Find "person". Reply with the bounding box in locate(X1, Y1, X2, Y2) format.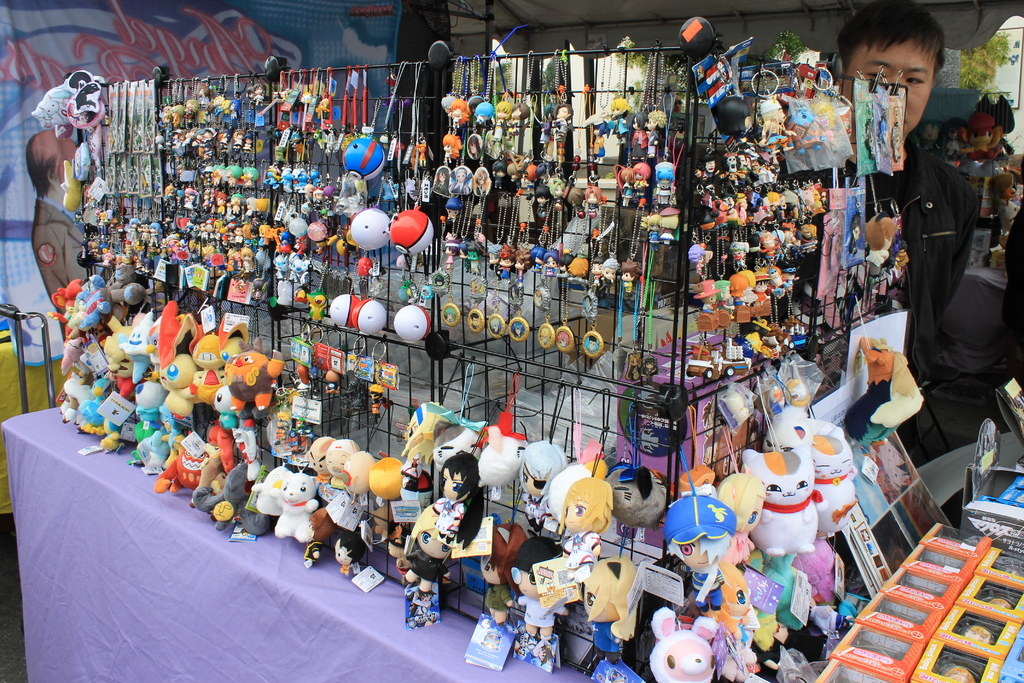
locate(586, 186, 602, 211).
